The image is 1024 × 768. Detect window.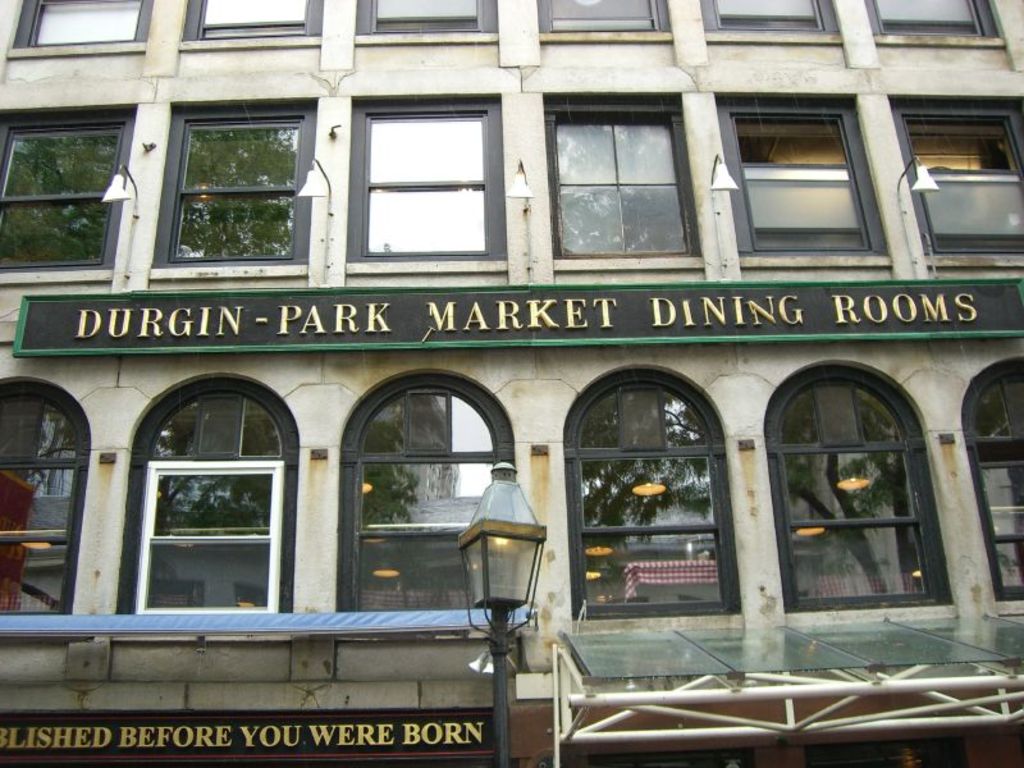
Detection: 351 0 499 47.
